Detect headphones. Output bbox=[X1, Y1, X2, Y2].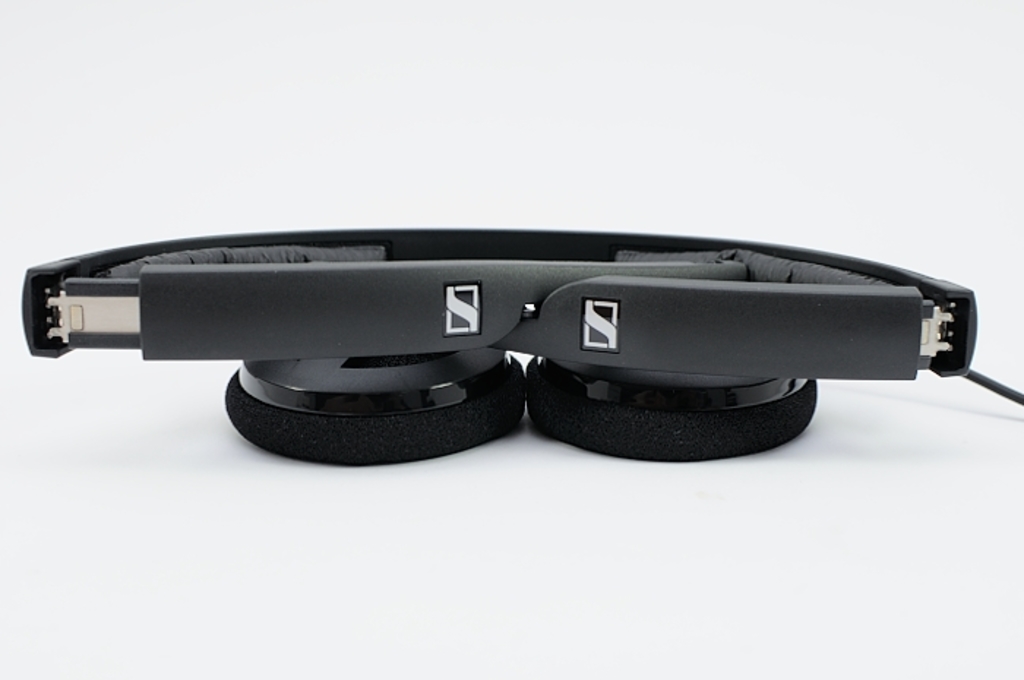
bbox=[13, 221, 977, 472].
